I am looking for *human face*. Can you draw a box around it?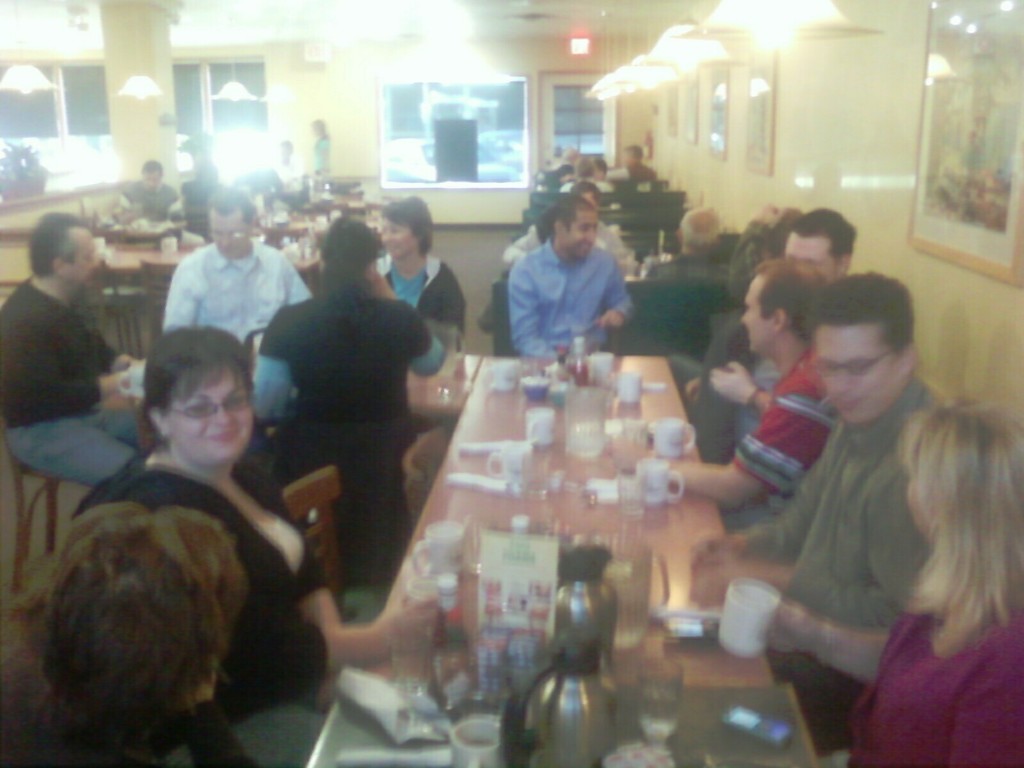
Sure, the bounding box is l=381, t=214, r=413, b=259.
